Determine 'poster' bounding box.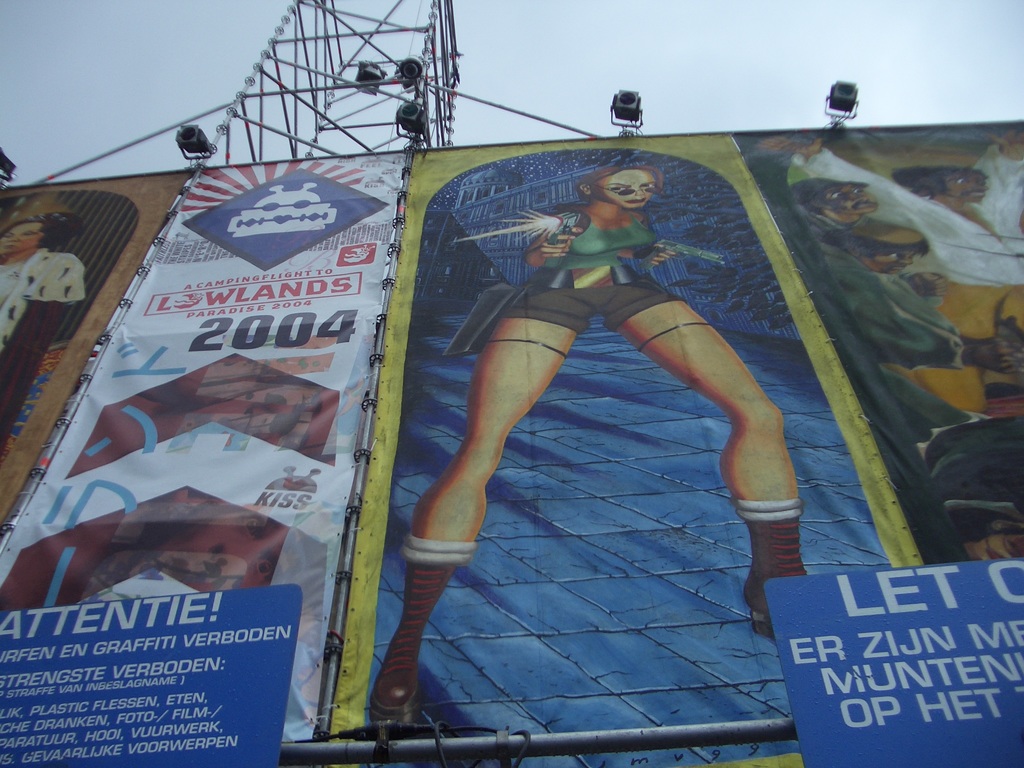
Determined: (x1=759, y1=557, x2=1023, y2=767).
